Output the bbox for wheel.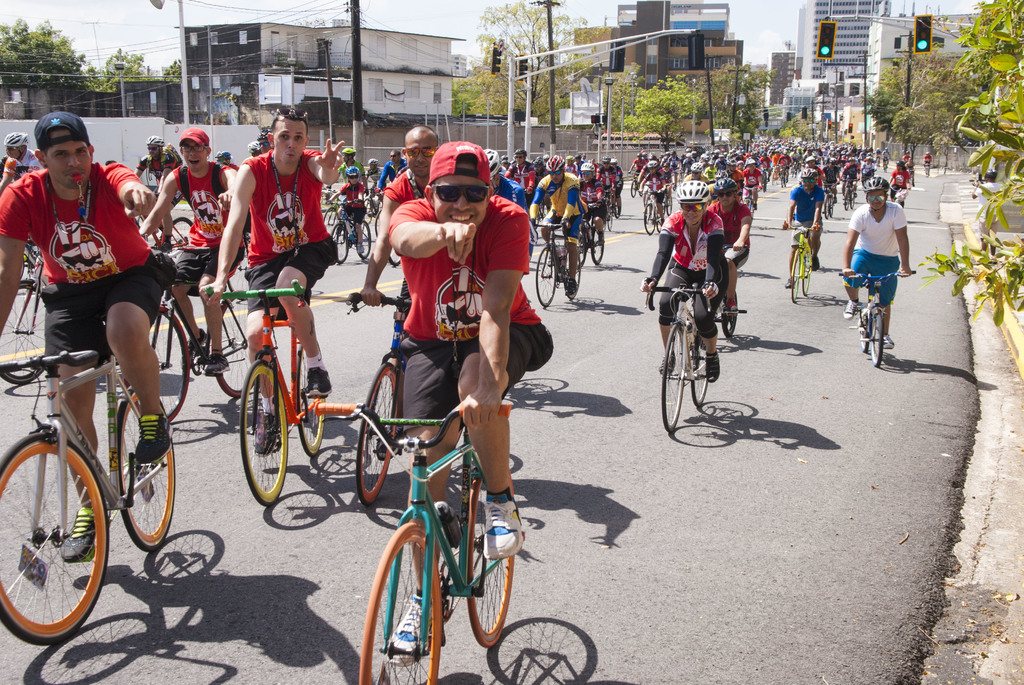
x1=717, y1=295, x2=740, y2=338.
